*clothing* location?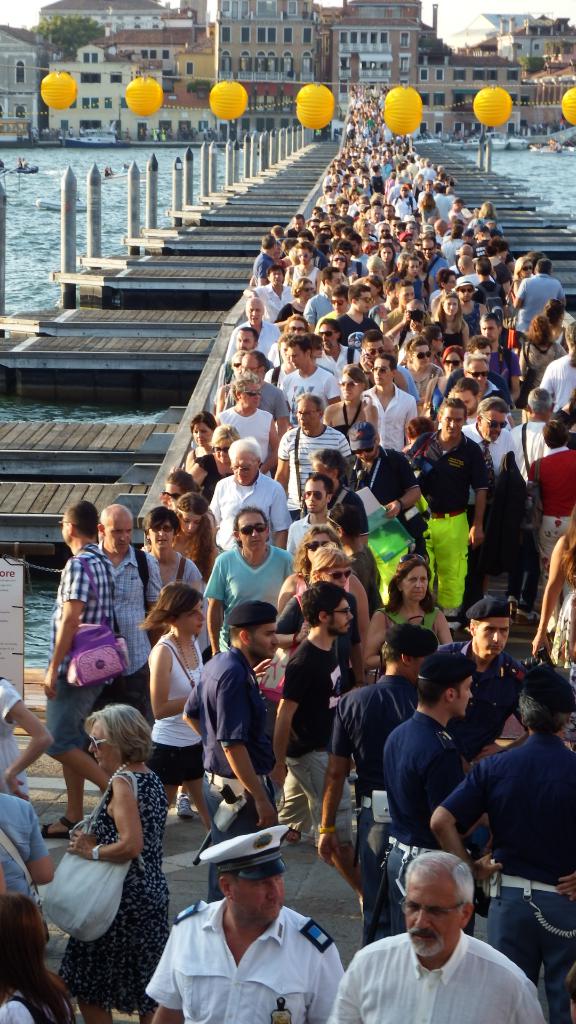
<region>369, 383, 432, 464</region>
